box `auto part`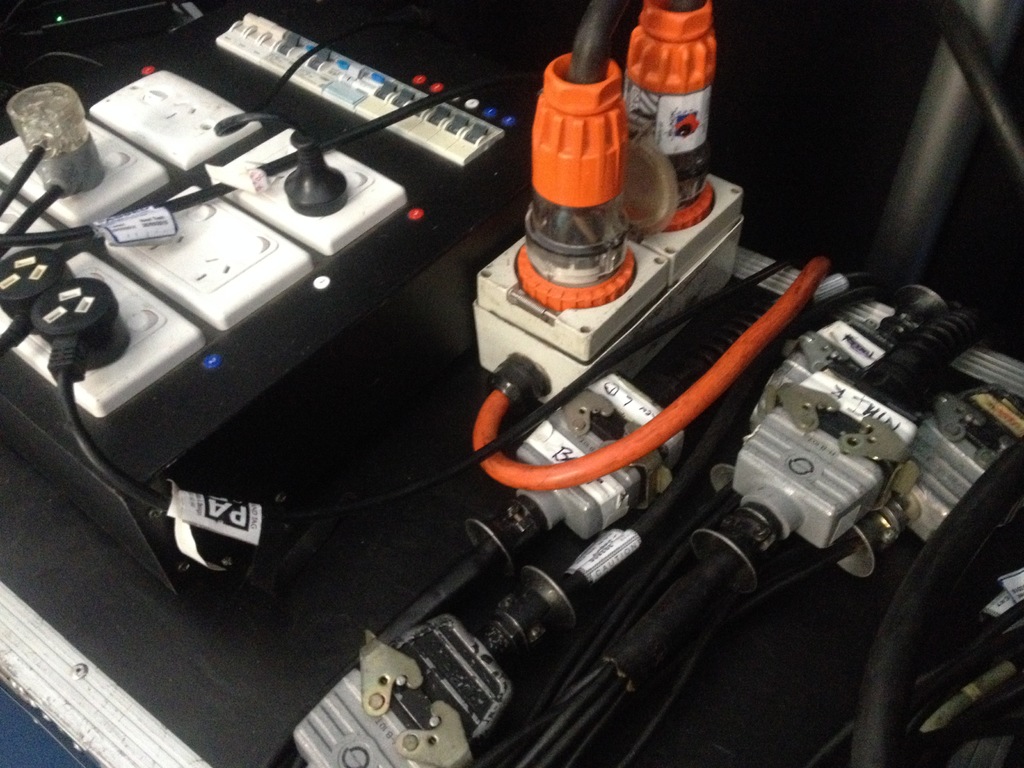
x1=0, y1=73, x2=164, y2=233
